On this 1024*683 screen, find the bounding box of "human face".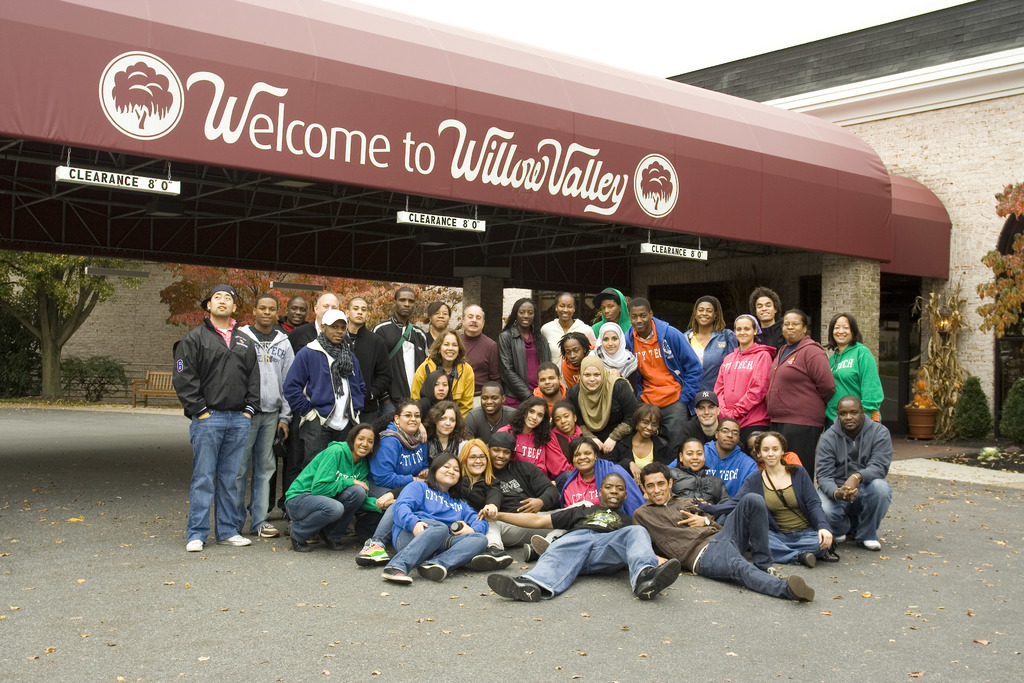
Bounding box: [left=833, top=317, right=852, bottom=348].
